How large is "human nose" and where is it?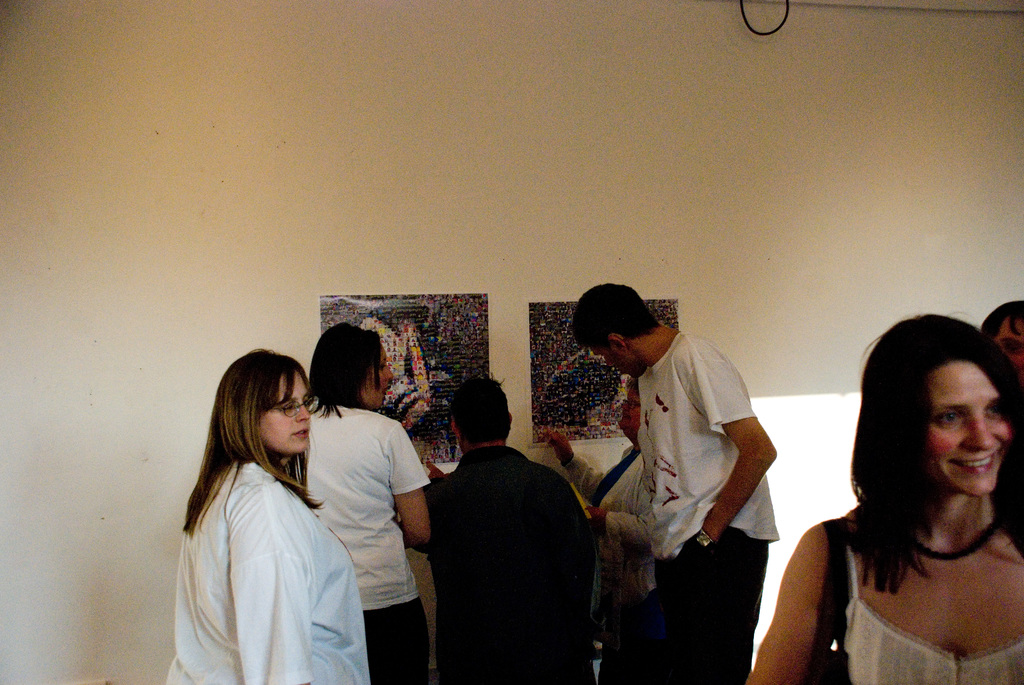
Bounding box: BBox(296, 399, 310, 421).
